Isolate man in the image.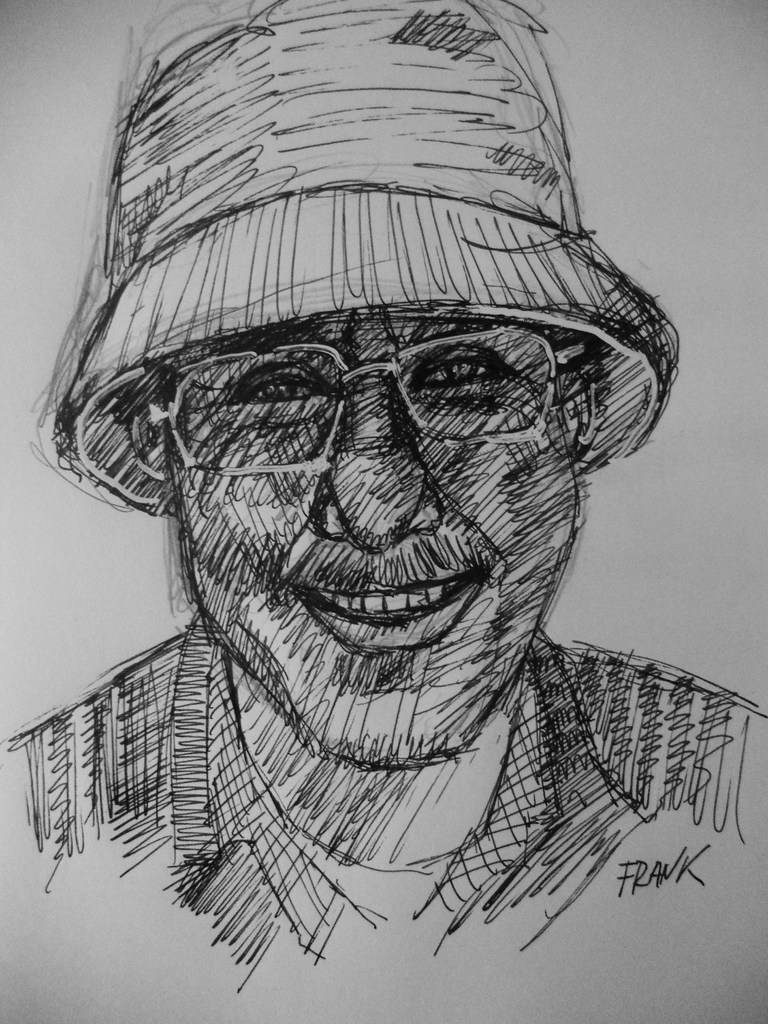
Isolated region: left=10, top=72, right=752, bottom=1018.
